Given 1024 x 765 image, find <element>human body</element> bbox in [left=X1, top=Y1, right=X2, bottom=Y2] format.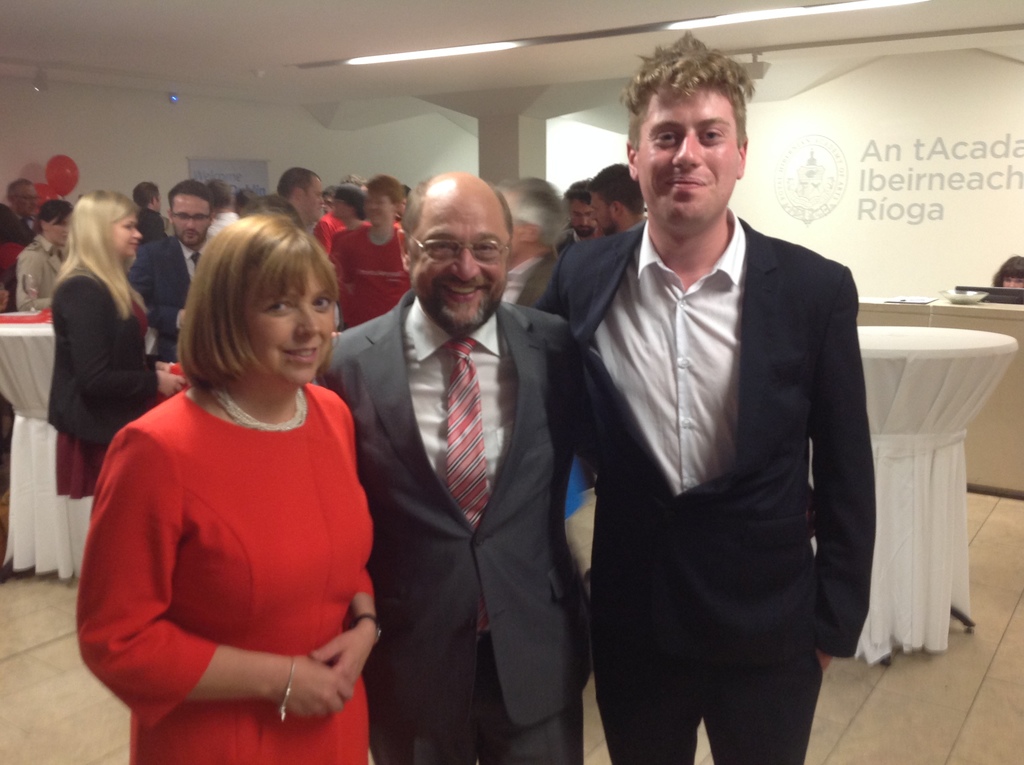
[left=143, top=229, right=205, bottom=358].
